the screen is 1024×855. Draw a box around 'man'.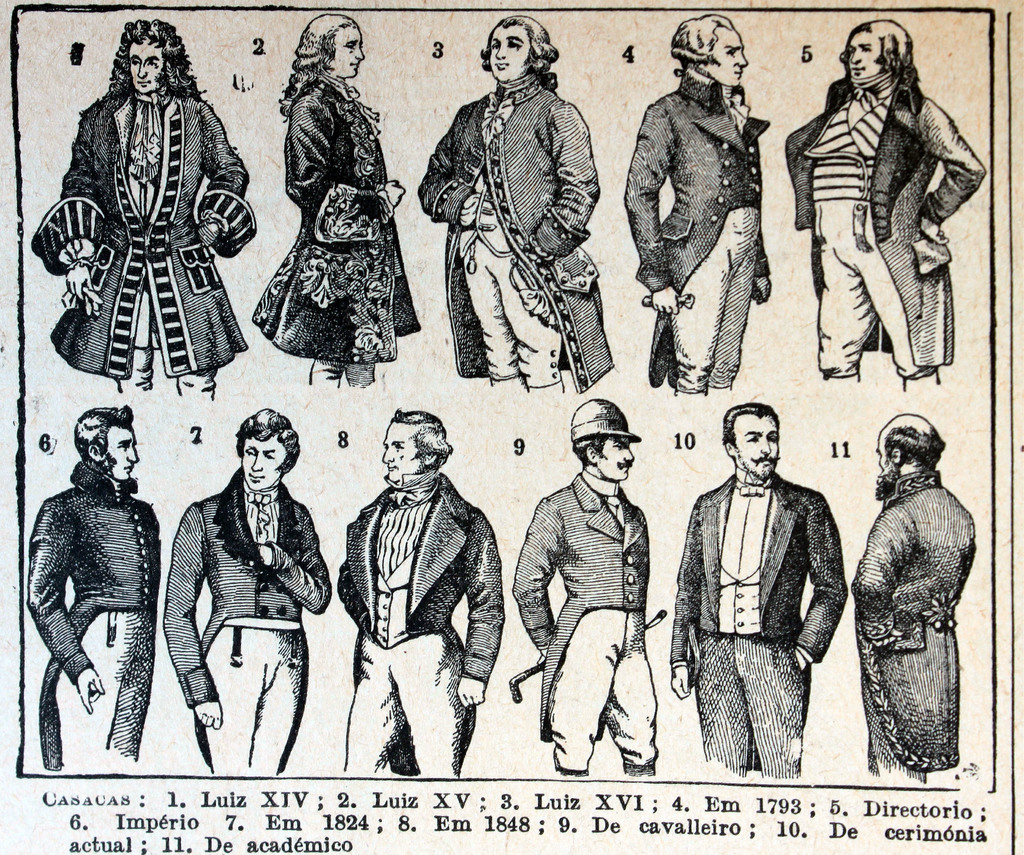
x1=515, y1=400, x2=657, y2=779.
